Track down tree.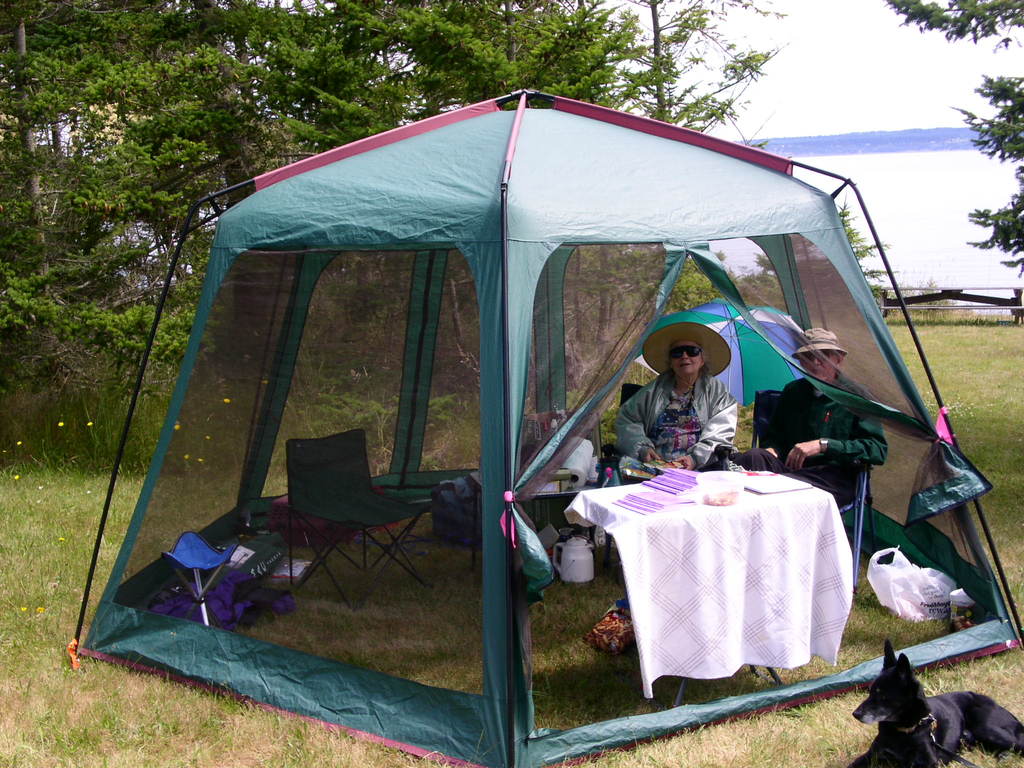
Tracked to locate(884, 0, 1023, 275).
